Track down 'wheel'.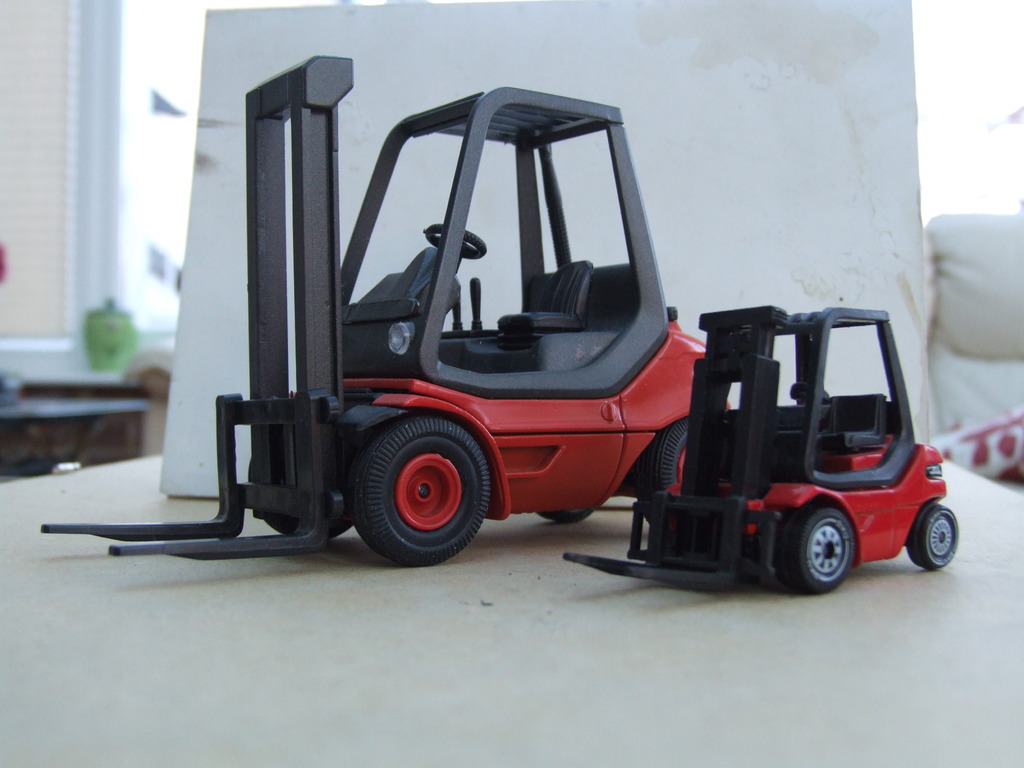
Tracked to (x1=634, y1=417, x2=690, y2=524).
